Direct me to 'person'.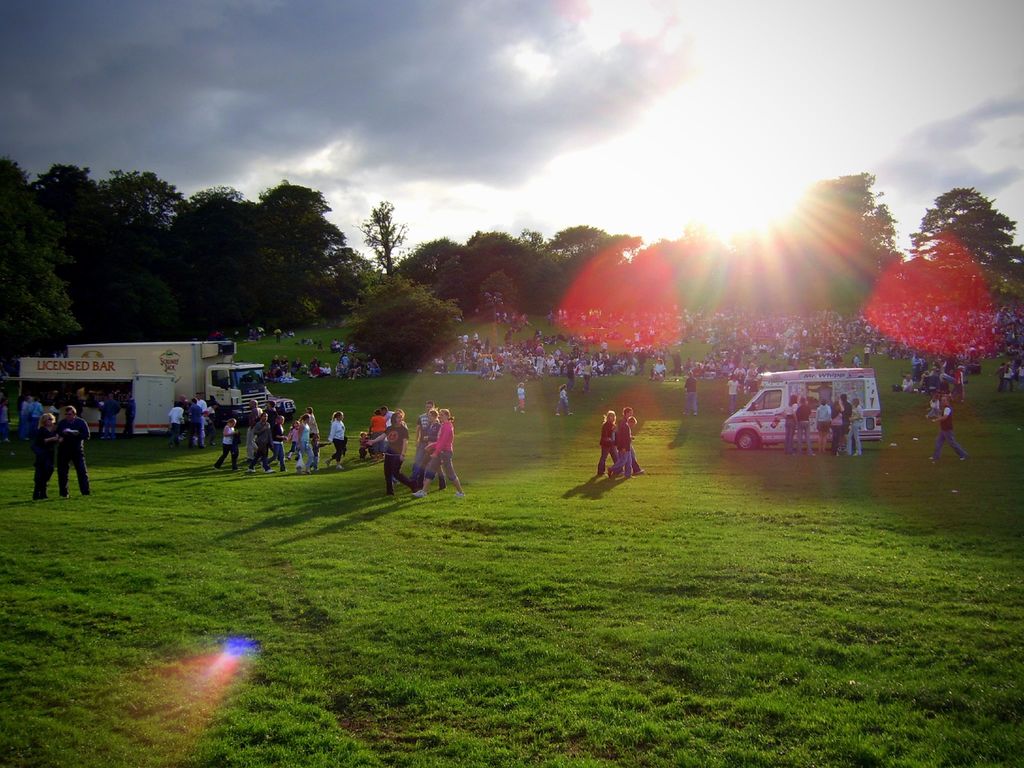
Direction: {"left": 54, "top": 401, "right": 93, "bottom": 500}.
